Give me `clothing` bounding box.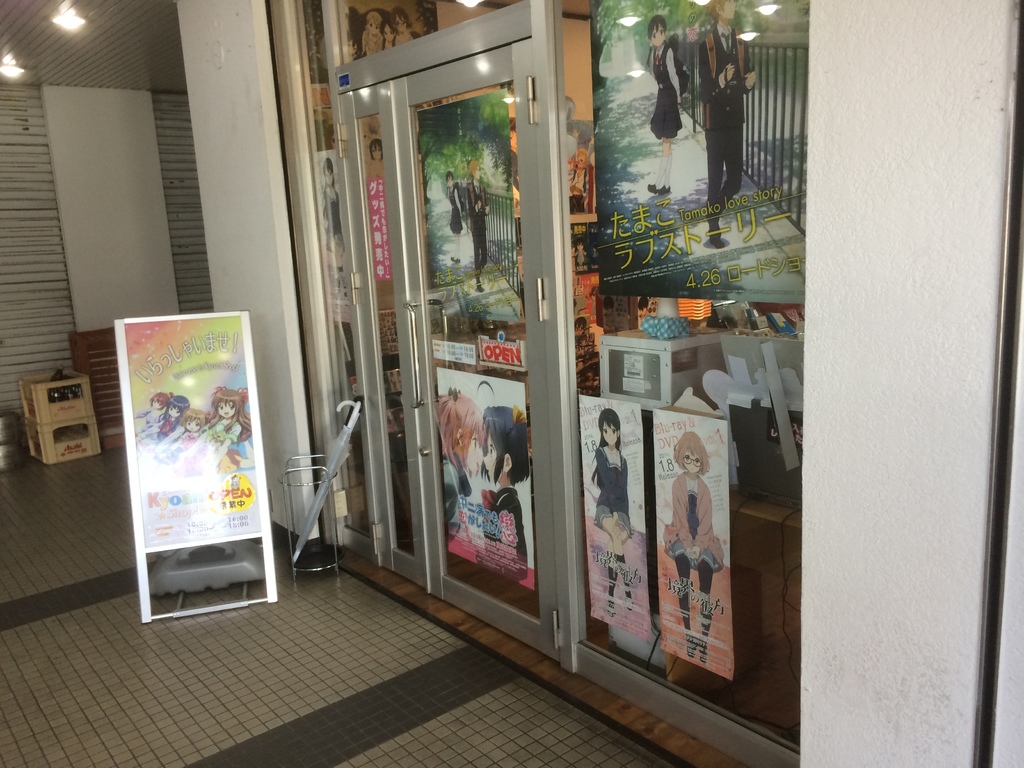
[668, 468, 724, 637].
